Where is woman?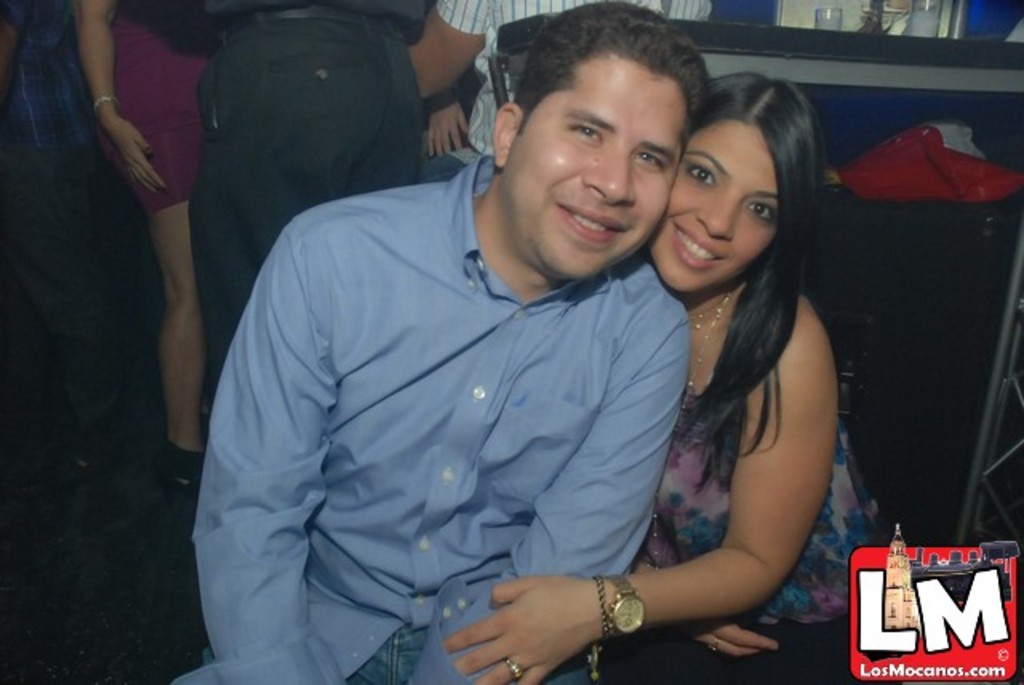
left=67, top=0, right=230, bottom=485.
